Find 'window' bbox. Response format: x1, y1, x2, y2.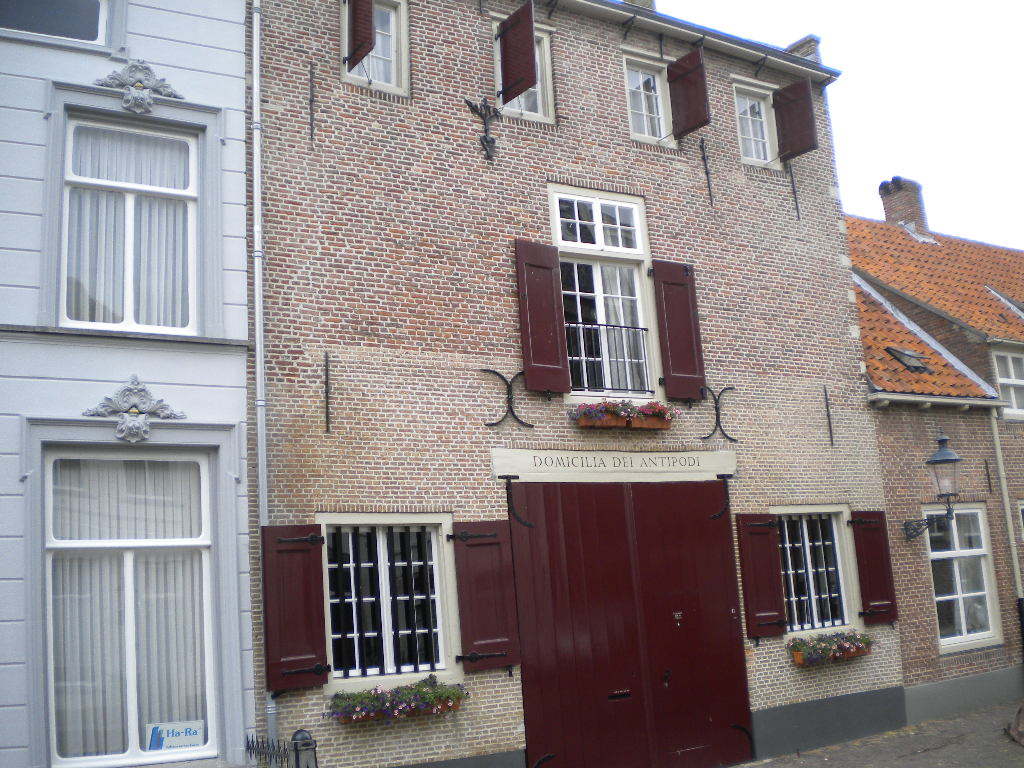
629, 43, 708, 146.
